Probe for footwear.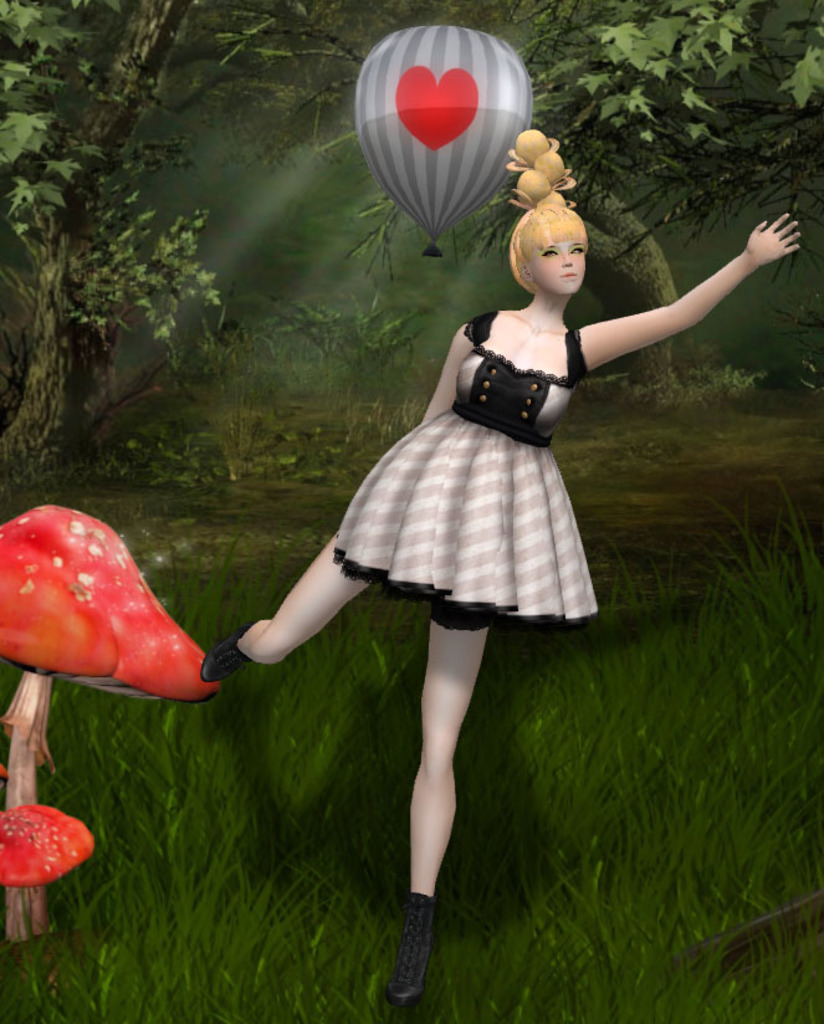
Probe result: 200,619,254,680.
